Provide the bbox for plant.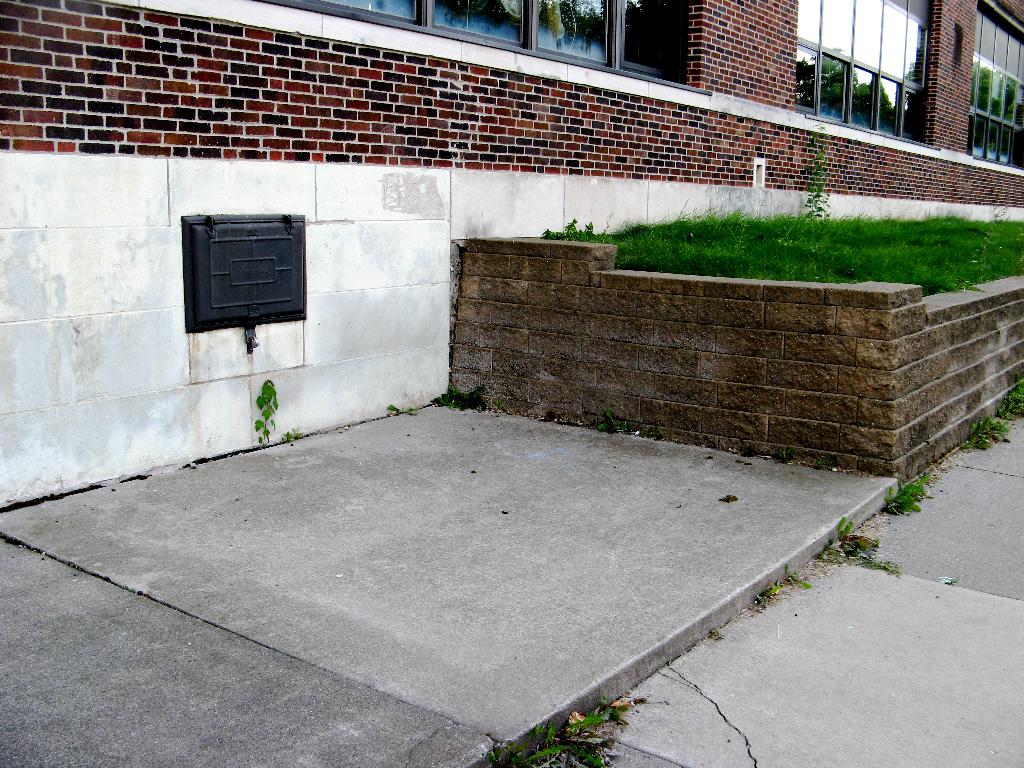
[x1=882, y1=468, x2=927, y2=511].
